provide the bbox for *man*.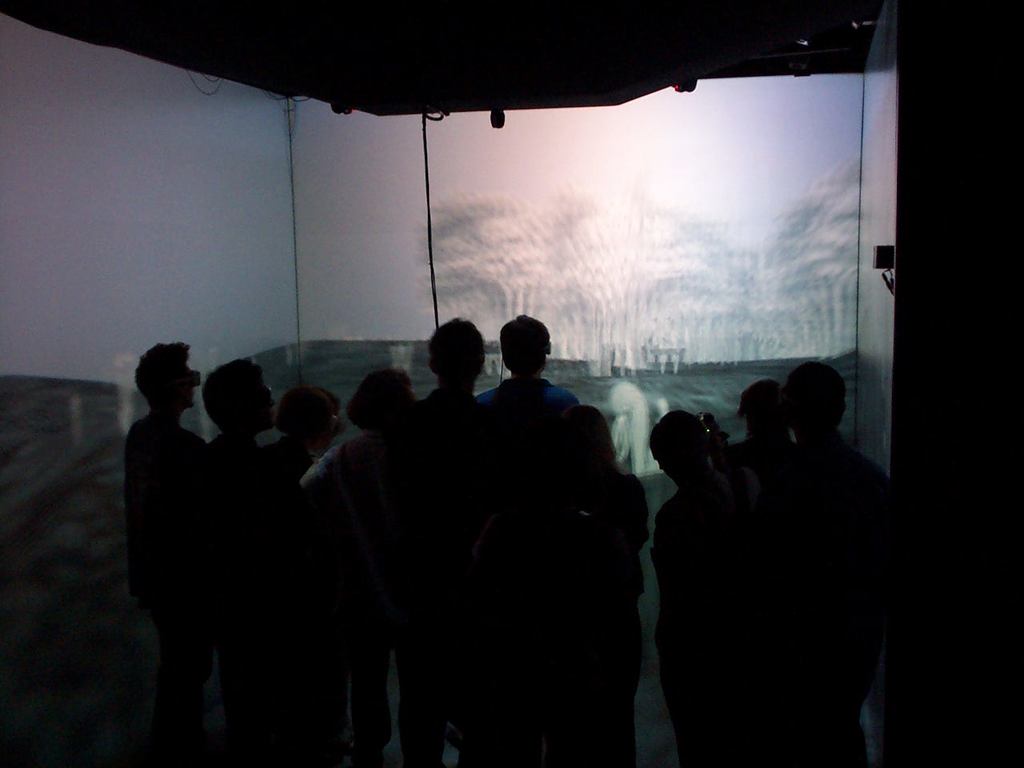
(463,313,570,767).
